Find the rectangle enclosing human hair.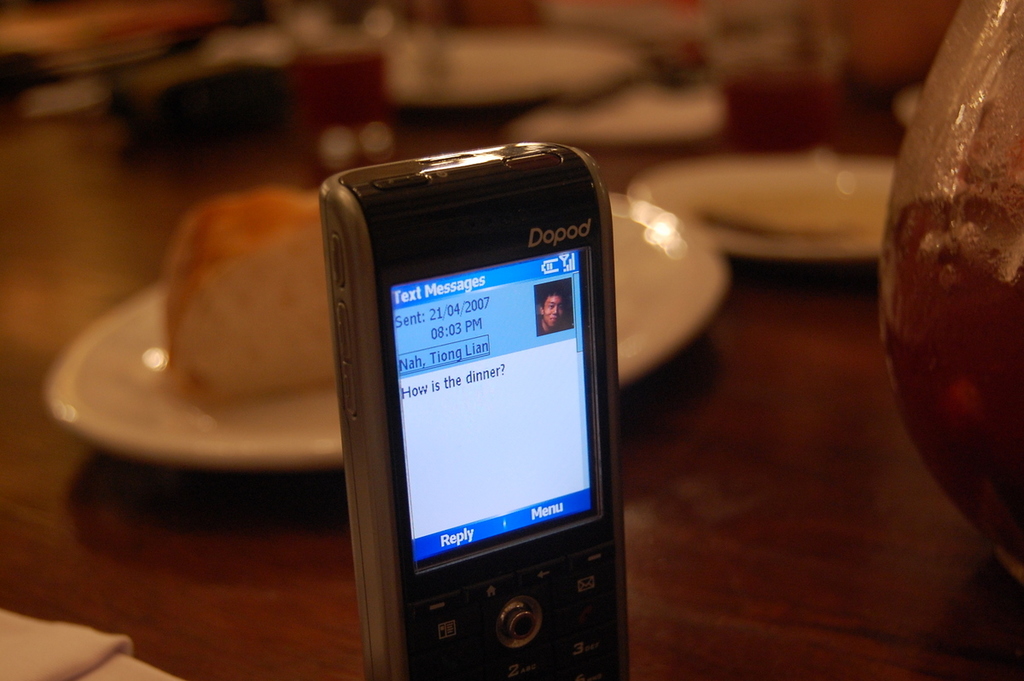
box=[538, 283, 567, 308].
